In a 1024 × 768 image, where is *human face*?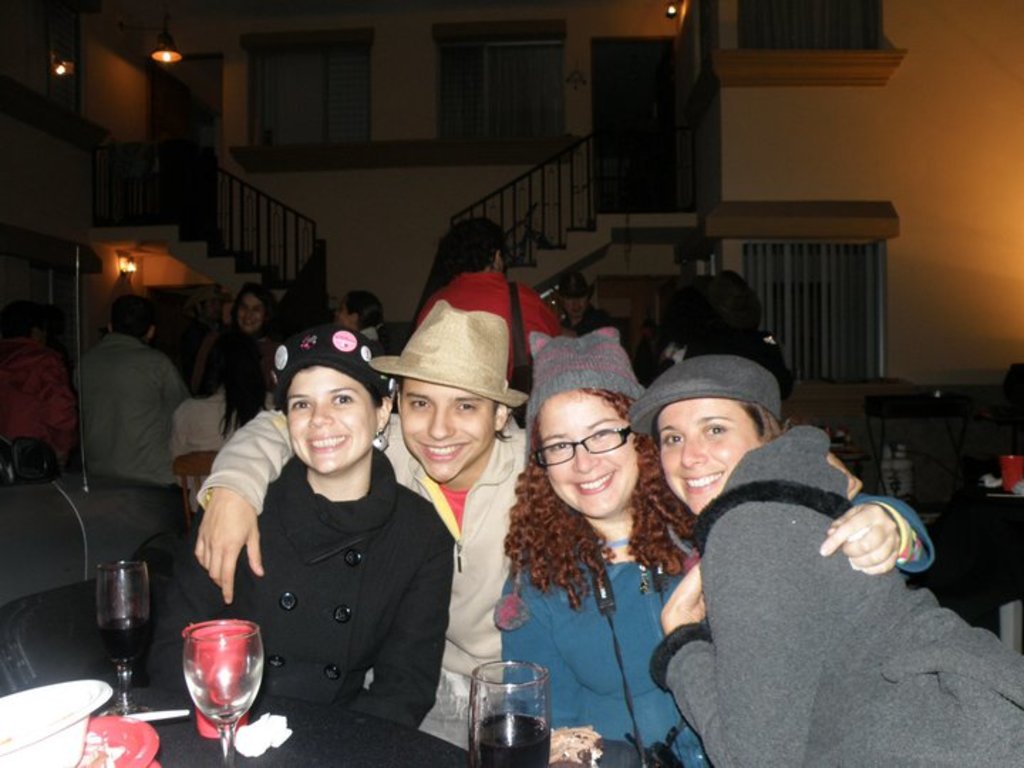
box(238, 293, 260, 326).
